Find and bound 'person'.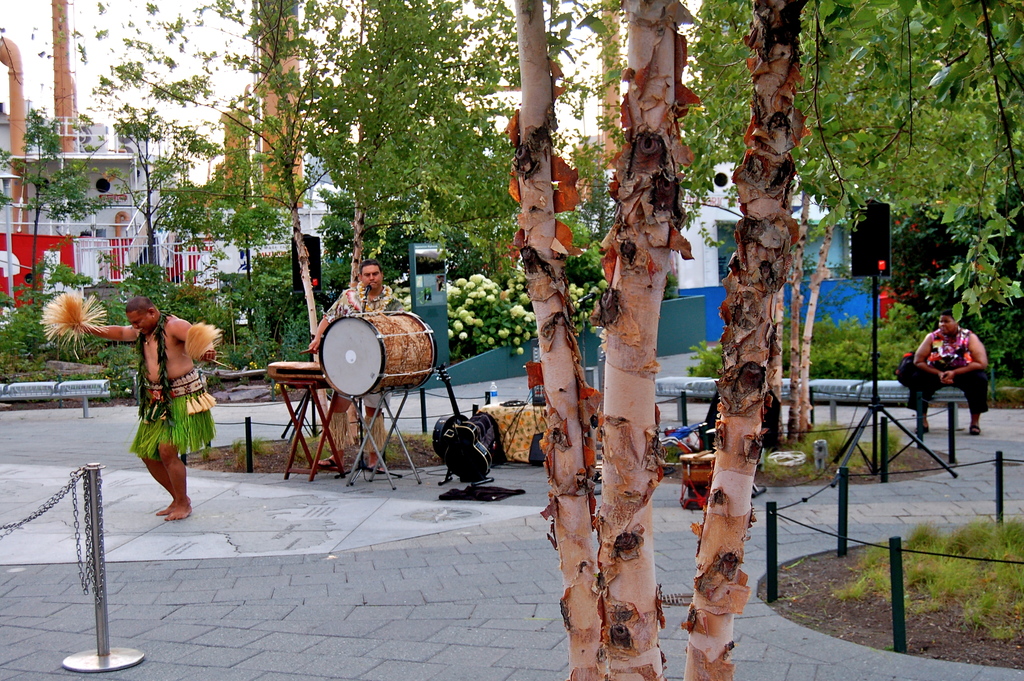
Bound: [70,294,218,524].
